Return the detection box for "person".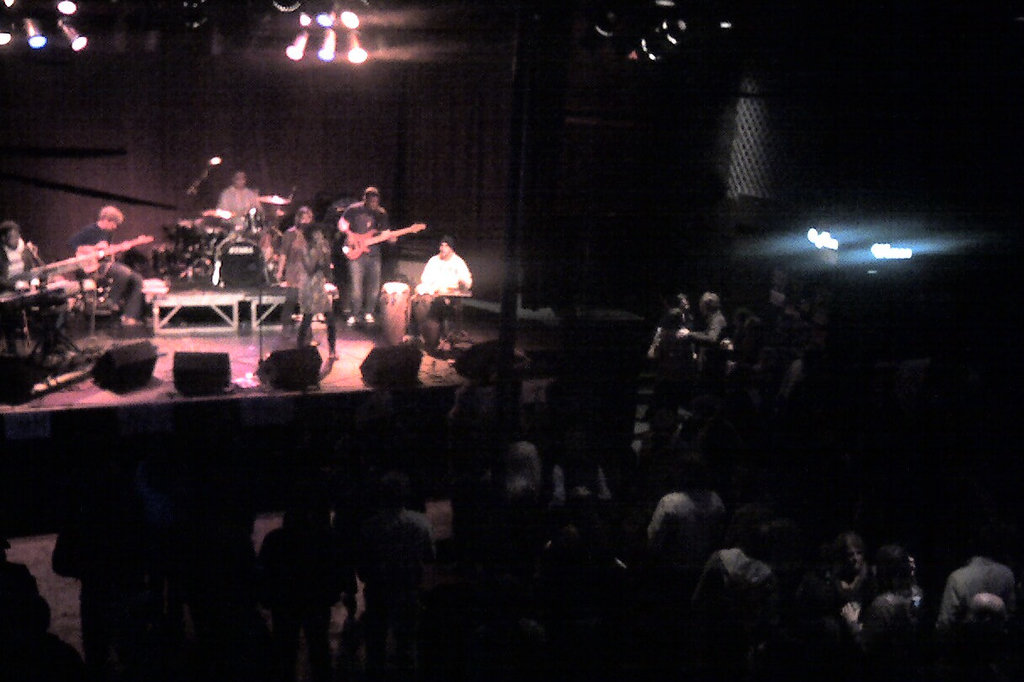
<region>0, 223, 64, 360</region>.
